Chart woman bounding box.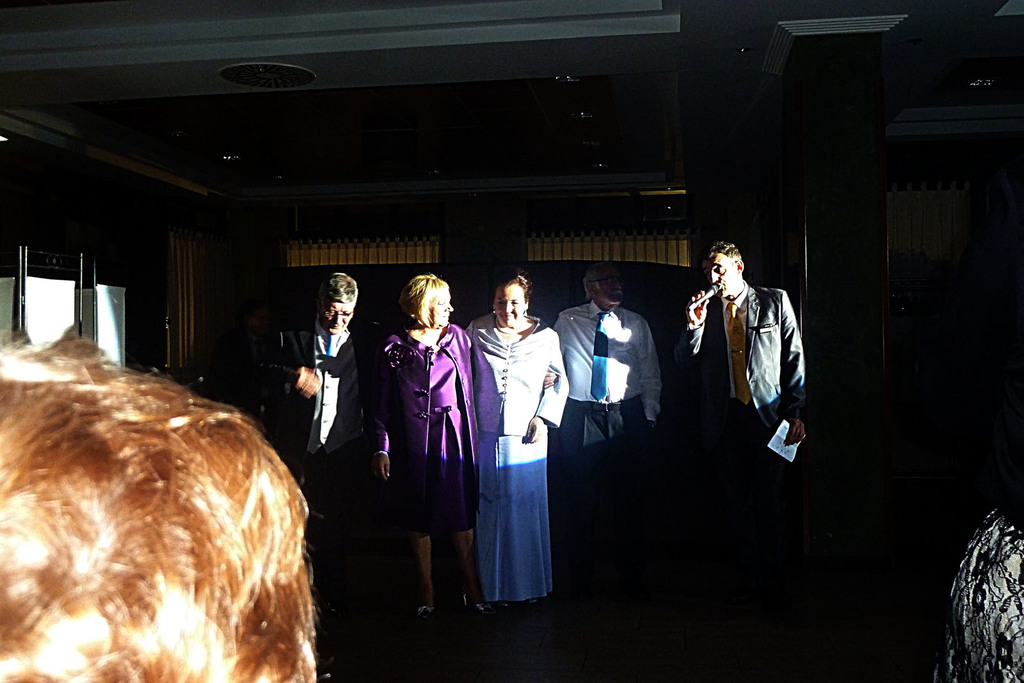
Charted: <bbox>475, 269, 565, 619</bbox>.
